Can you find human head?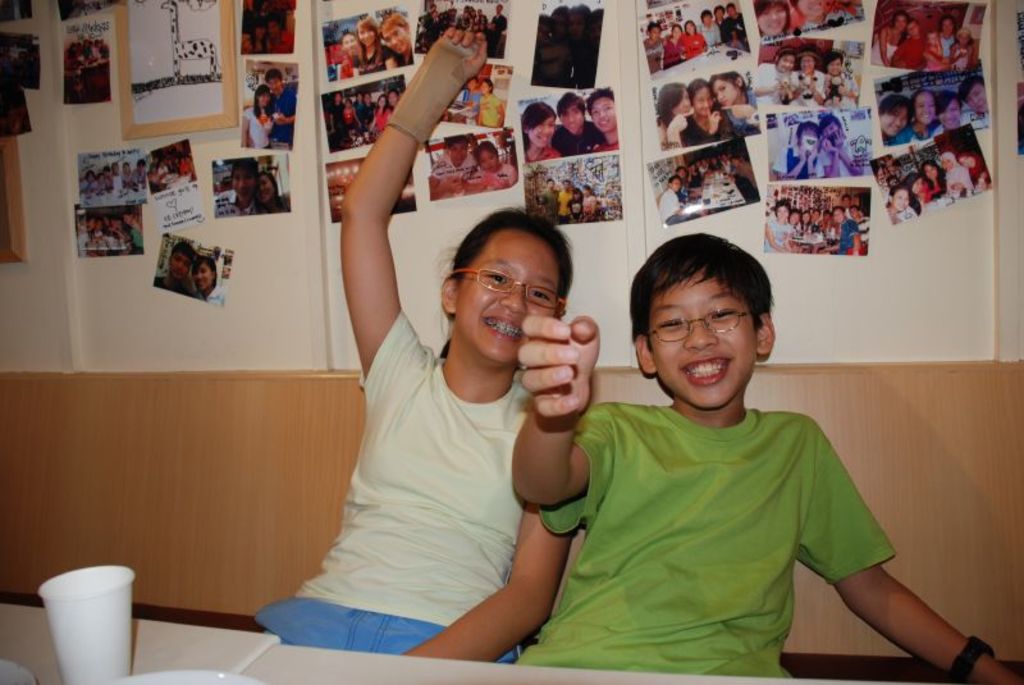
Yes, bounding box: BBox(961, 79, 989, 110).
